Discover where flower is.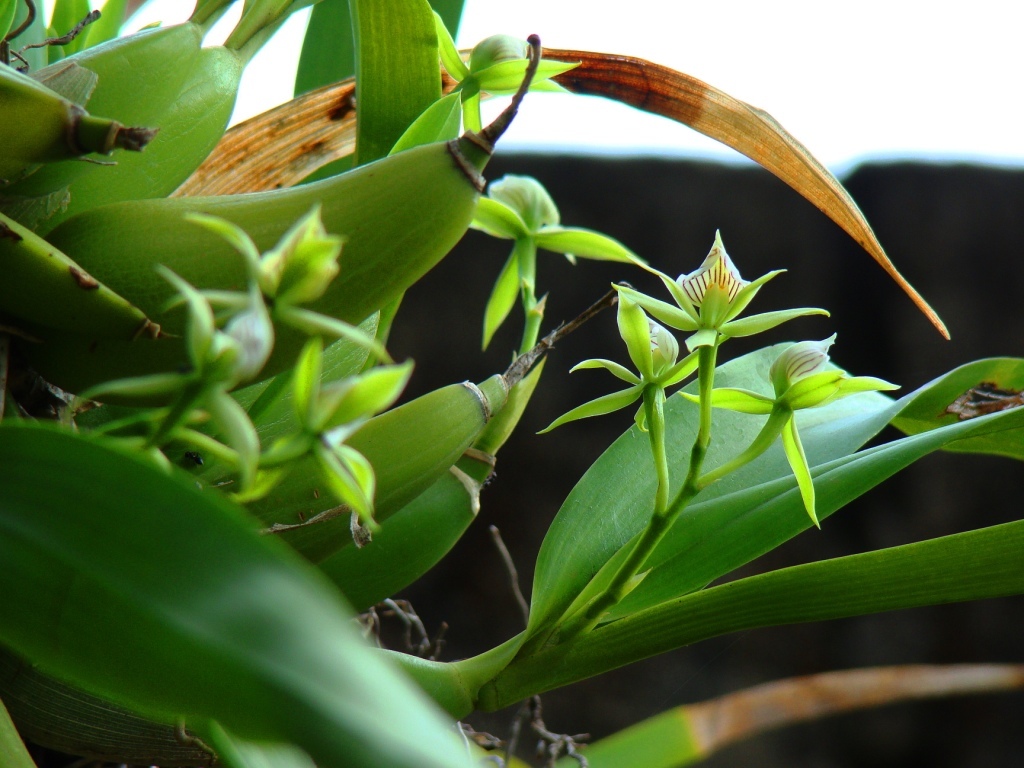
Discovered at 534 280 699 438.
